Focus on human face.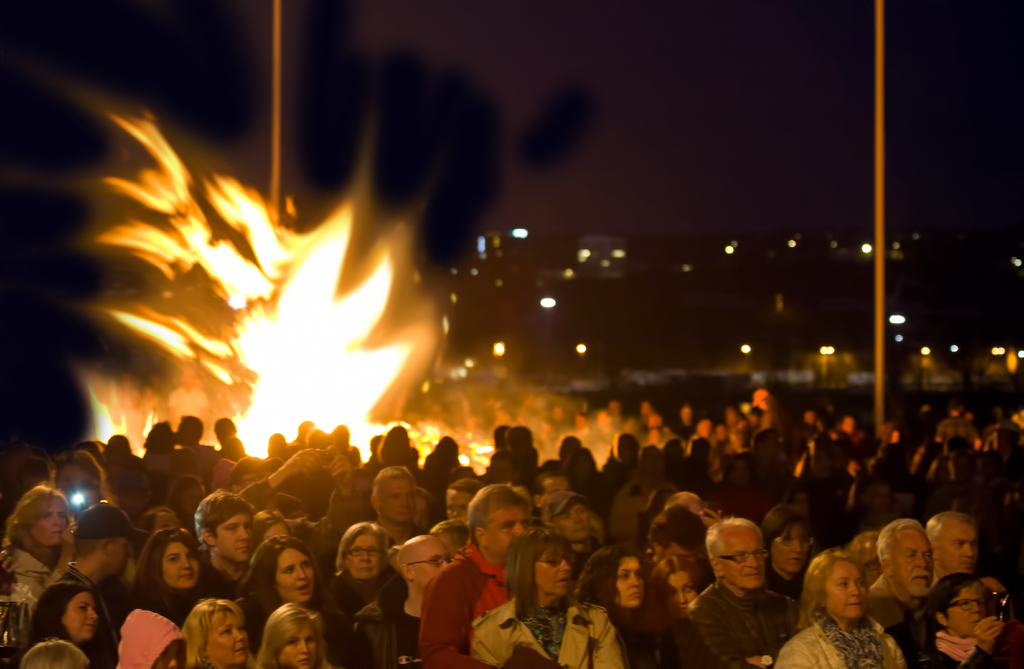
Focused at [left=412, top=535, right=454, bottom=578].
